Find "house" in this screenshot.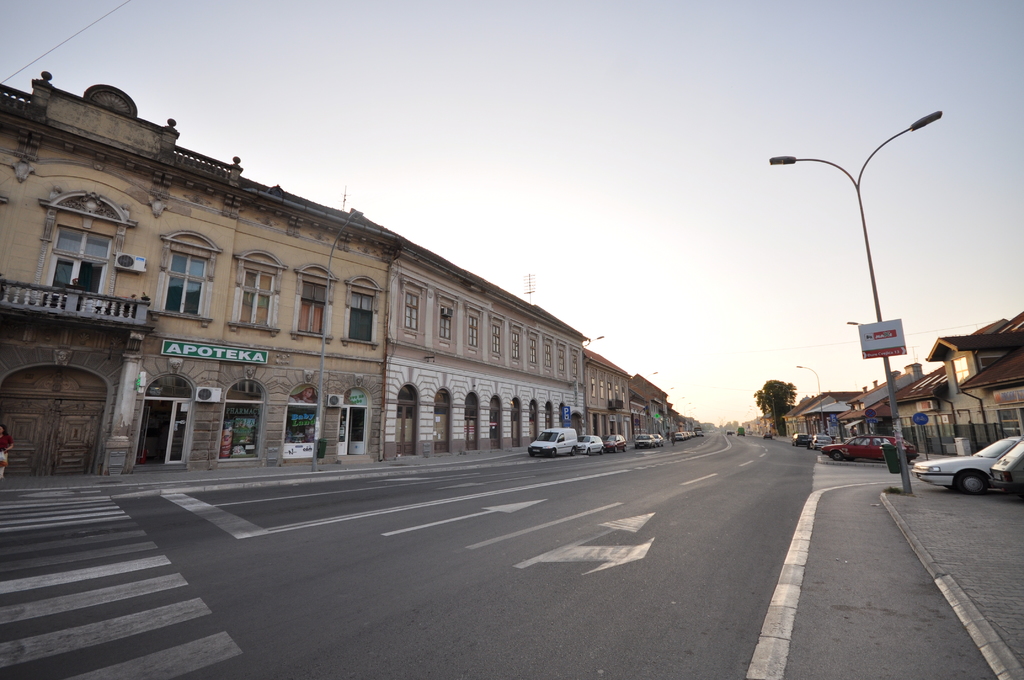
The bounding box for "house" is <region>0, 81, 693, 500</region>.
